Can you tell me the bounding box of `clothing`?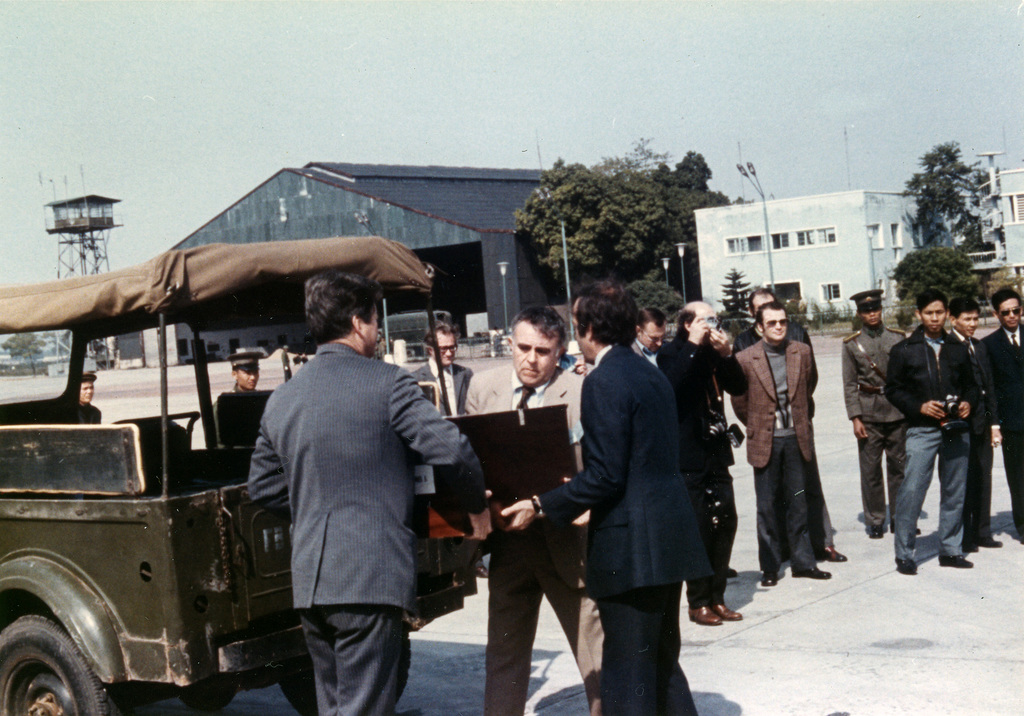
951 327 999 552.
